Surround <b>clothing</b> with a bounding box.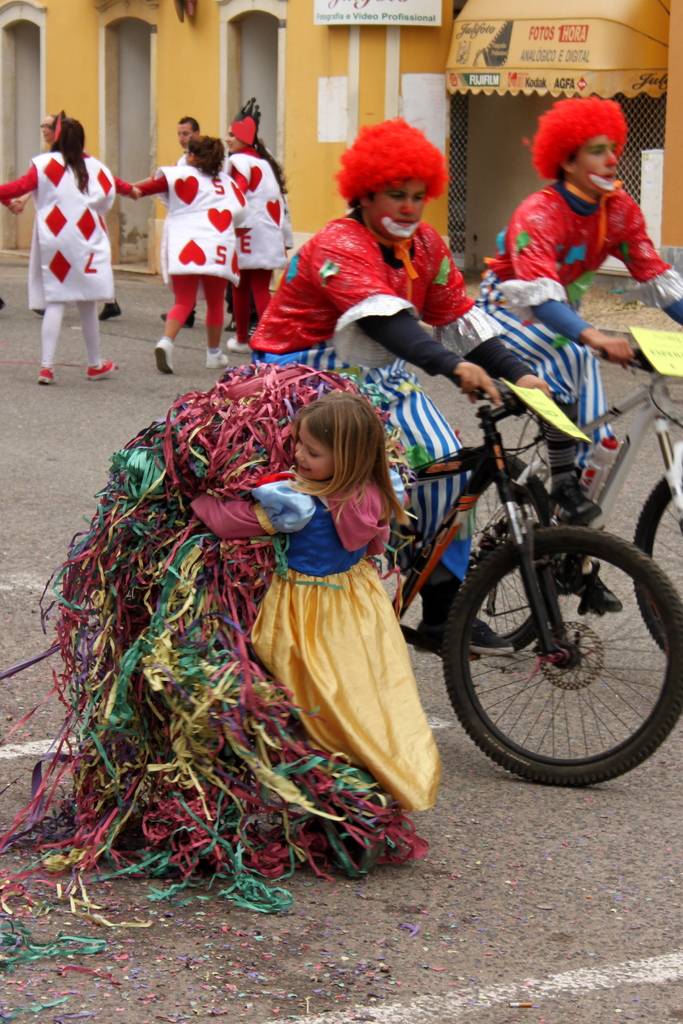
box=[174, 151, 186, 163].
